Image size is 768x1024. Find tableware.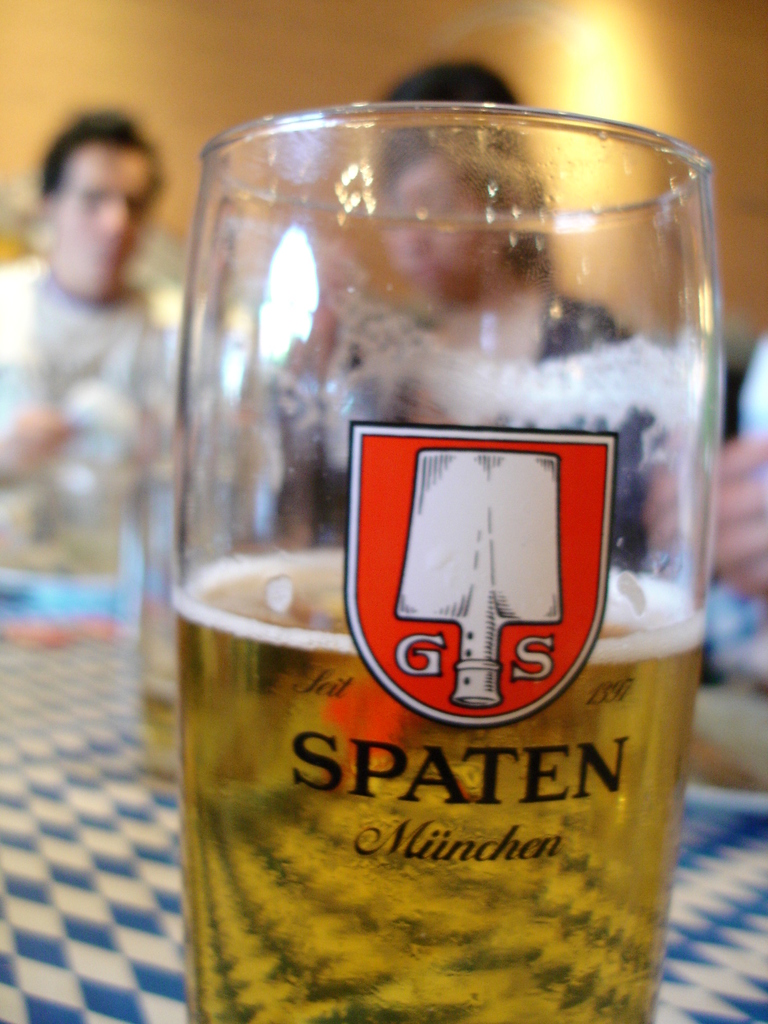
{"x1": 184, "y1": 99, "x2": 726, "y2": 1023}.
